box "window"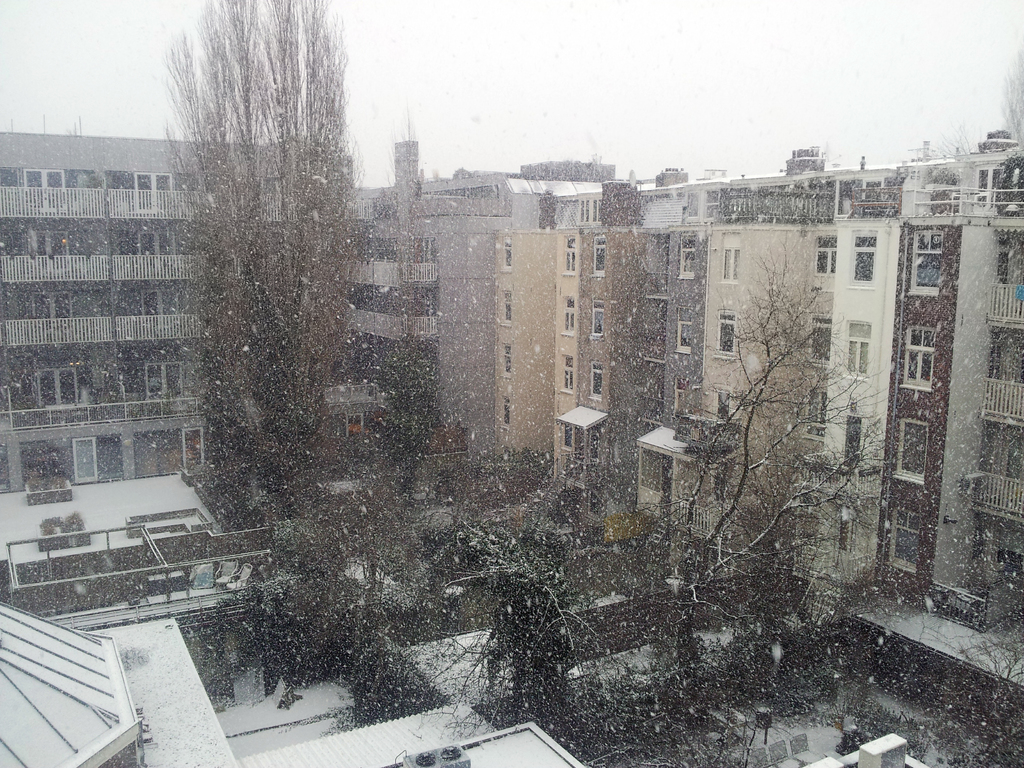
[x1=673, y1=308, x2=694, y2=353]
